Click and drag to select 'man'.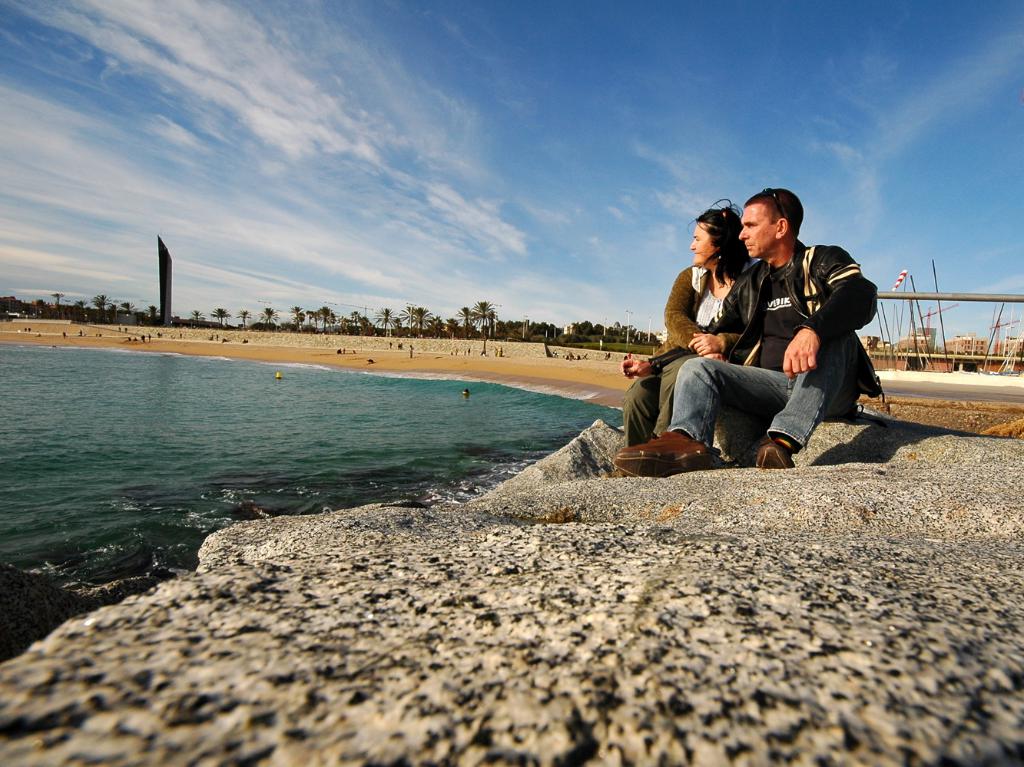
Selection: bbox(619, 205, 888, 468).
